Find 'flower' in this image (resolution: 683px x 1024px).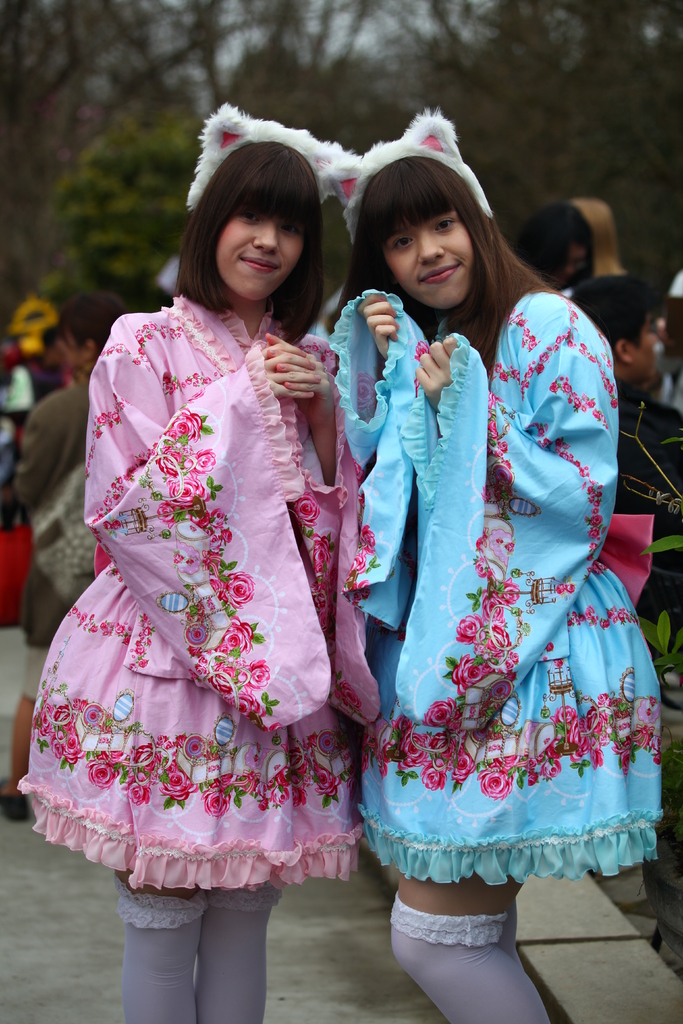
(left=429, top=729, right=458, bottom=757).
